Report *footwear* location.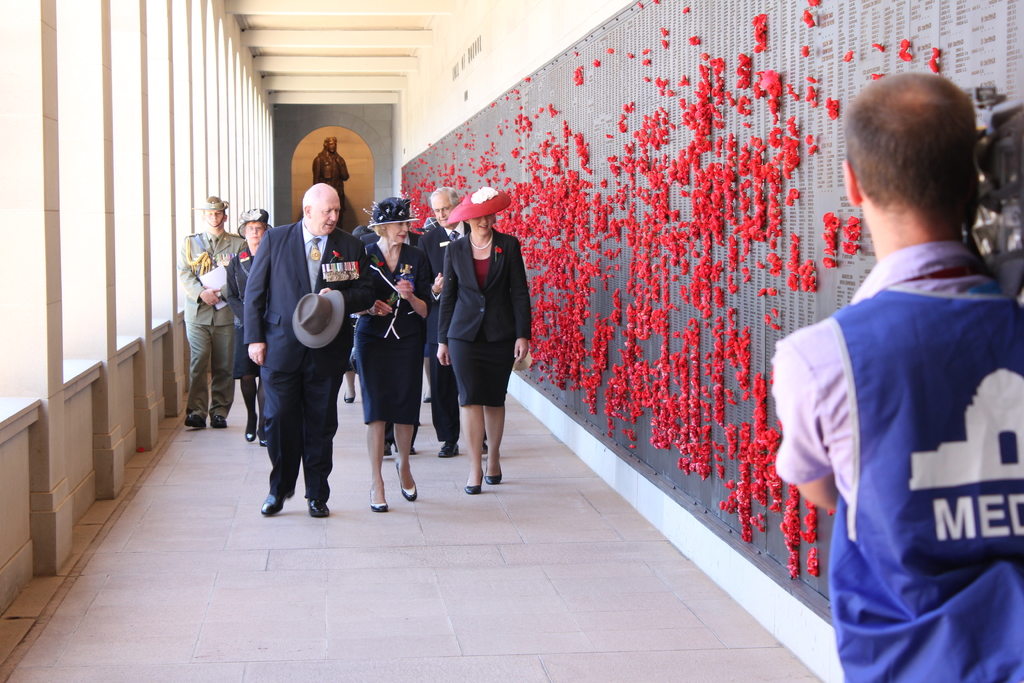
Report: rect(409, 445, 420, 457).
